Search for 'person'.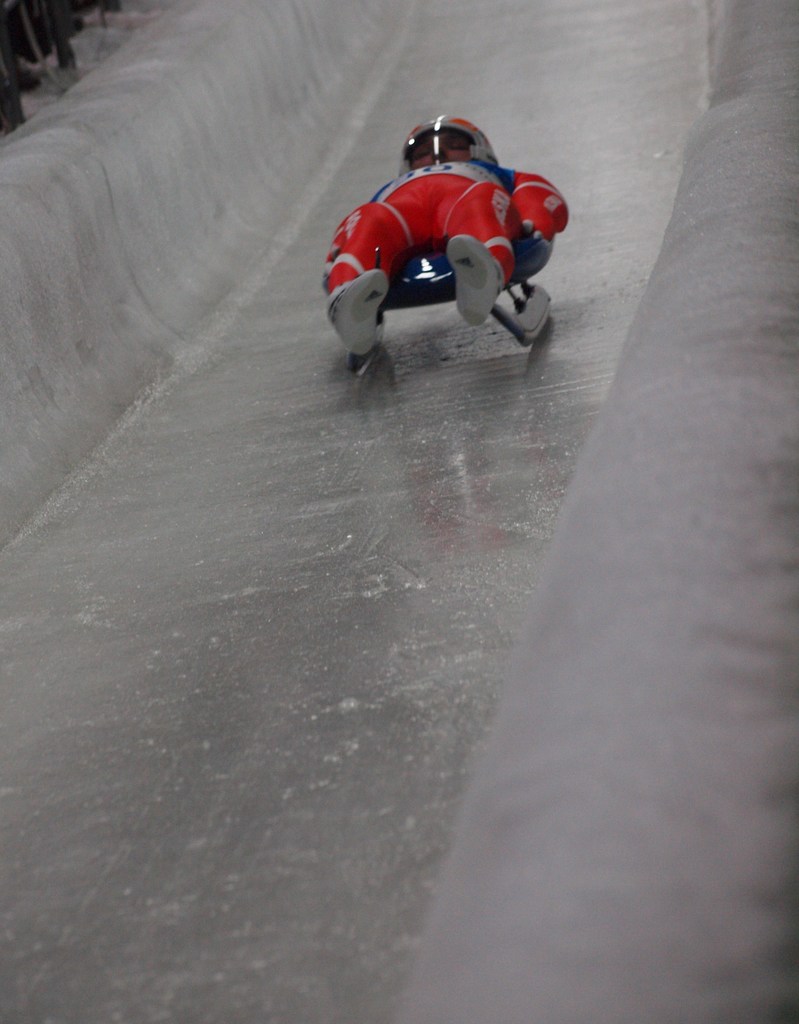
Found at 336 81 560 373.
